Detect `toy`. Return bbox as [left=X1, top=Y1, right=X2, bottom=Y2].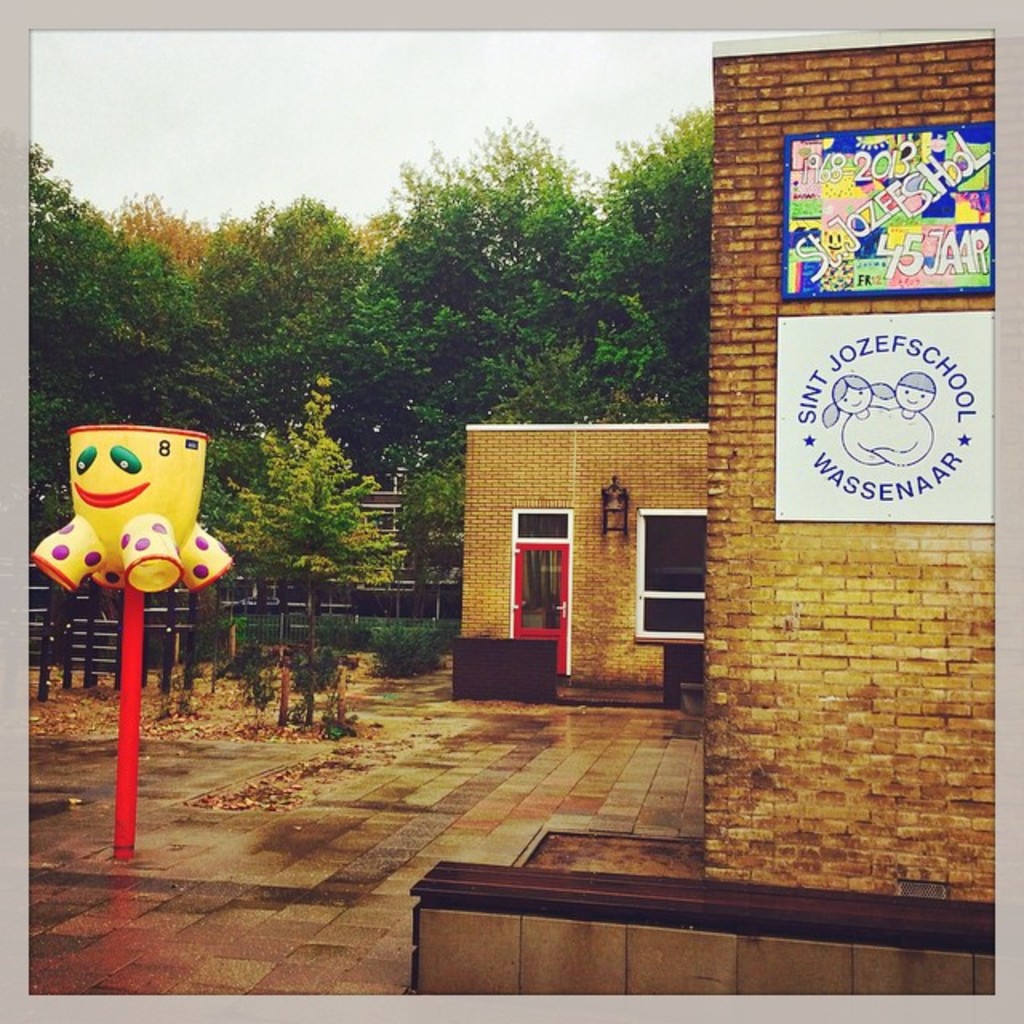
[left=37, top=422, right=240, bottom=590].
